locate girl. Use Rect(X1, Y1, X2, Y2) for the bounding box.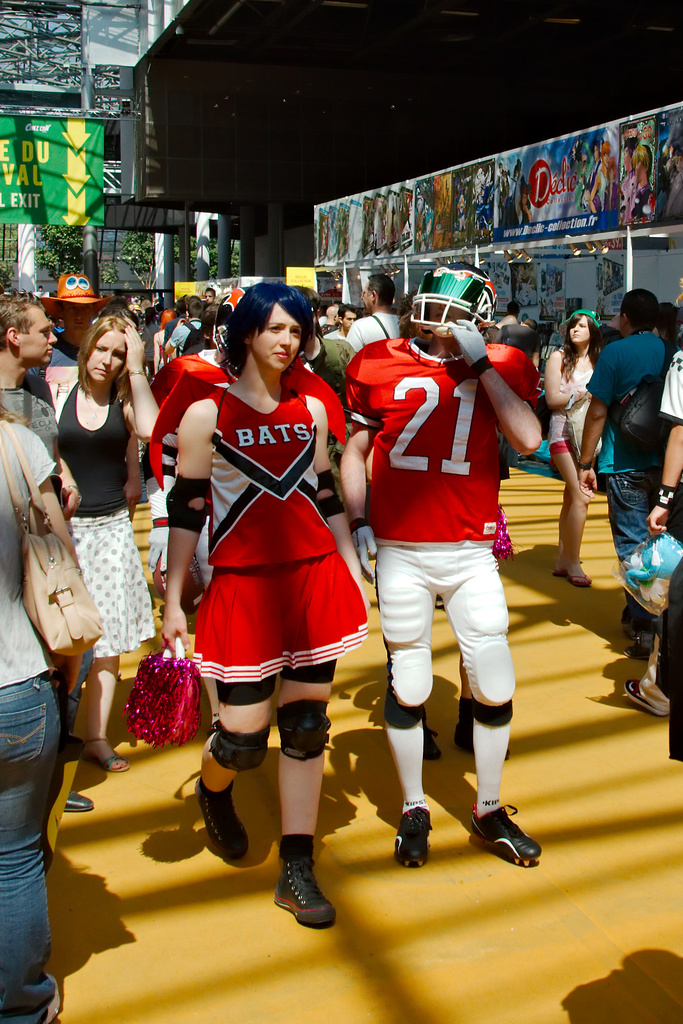
Rect(166, 284, 385, 936).
